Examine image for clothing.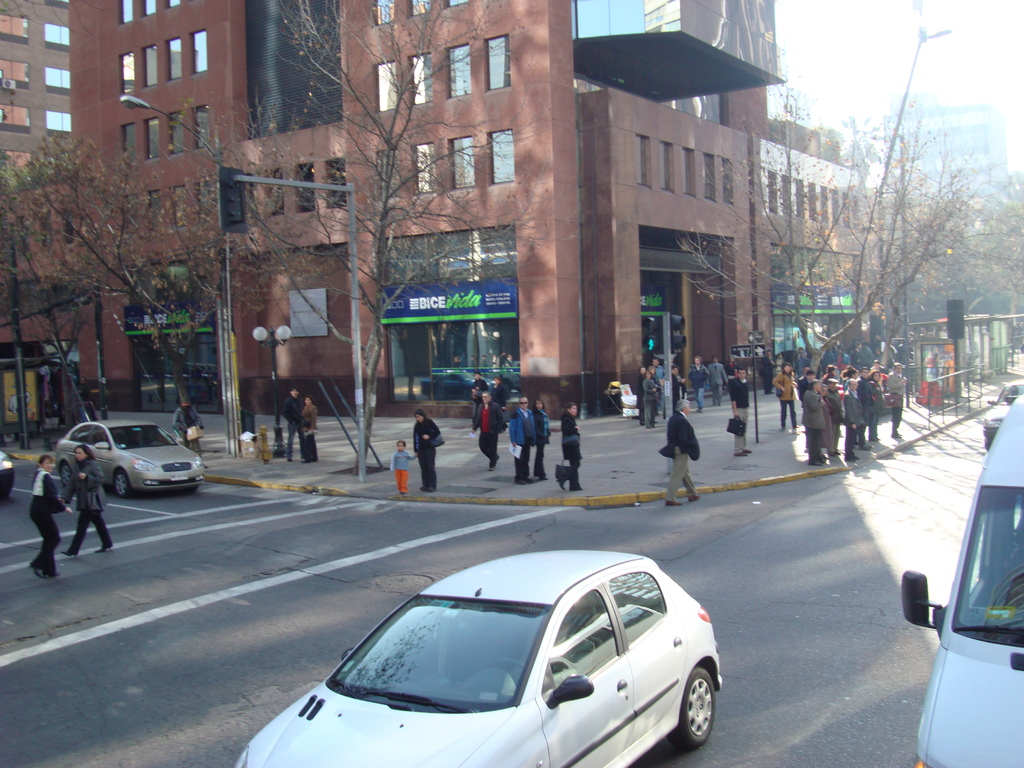
Examination result: (left=305, top=403, right=323, bottom=458).
